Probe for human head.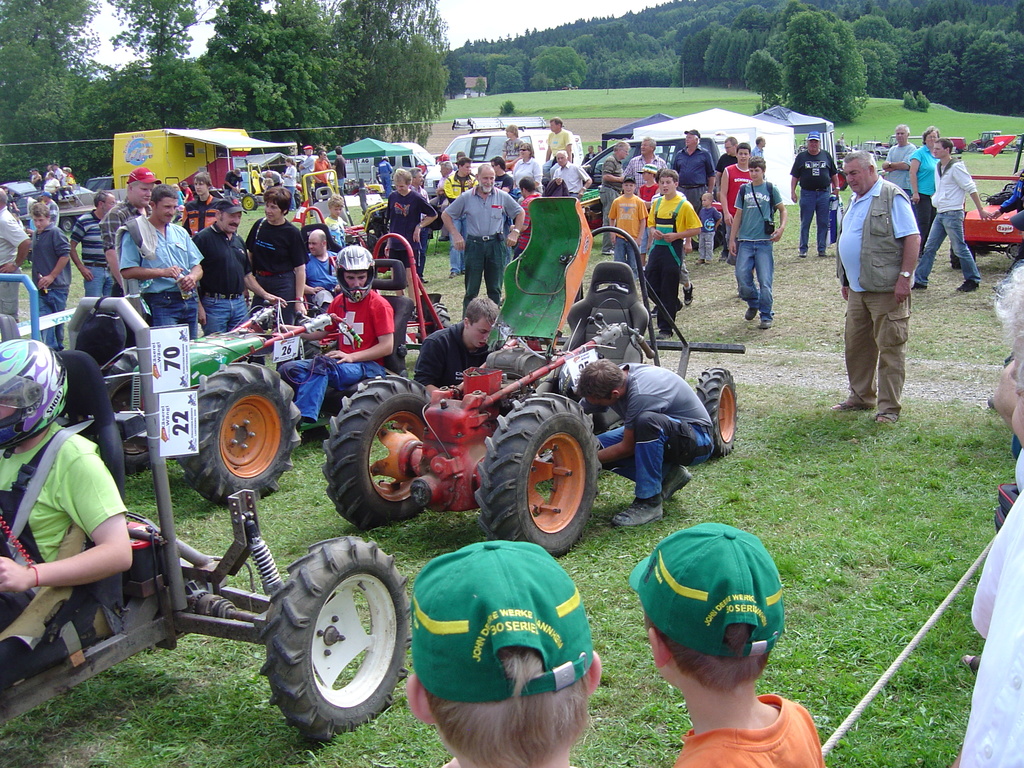
Probe result: (x1=892, y1=122, x2=909, y2=143).
